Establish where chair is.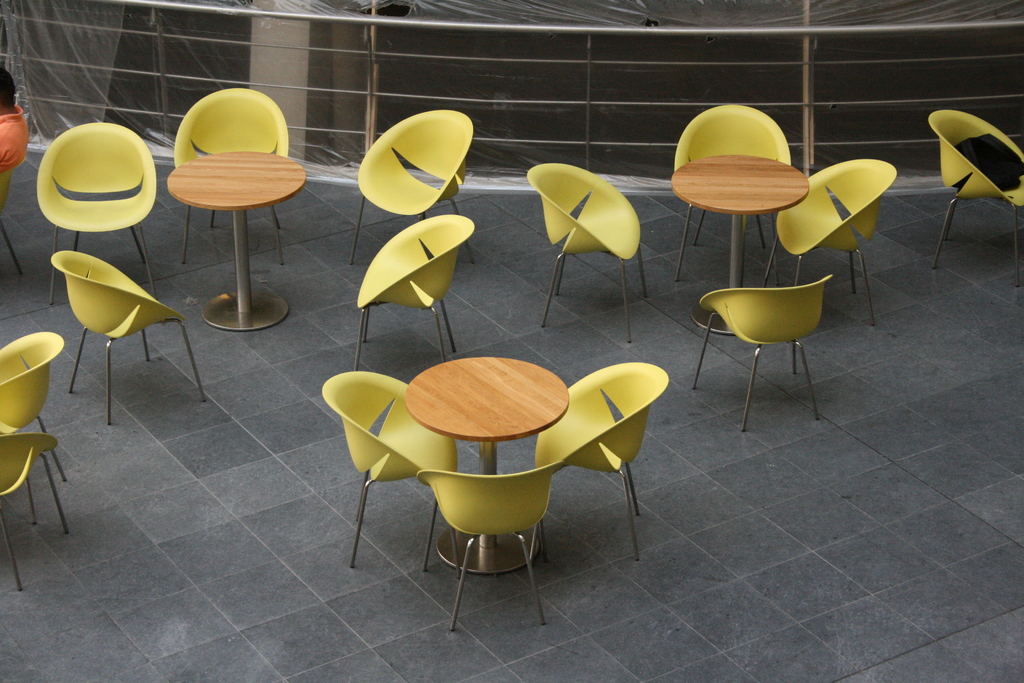
Established at select_region(692, 267, 835, 432).
